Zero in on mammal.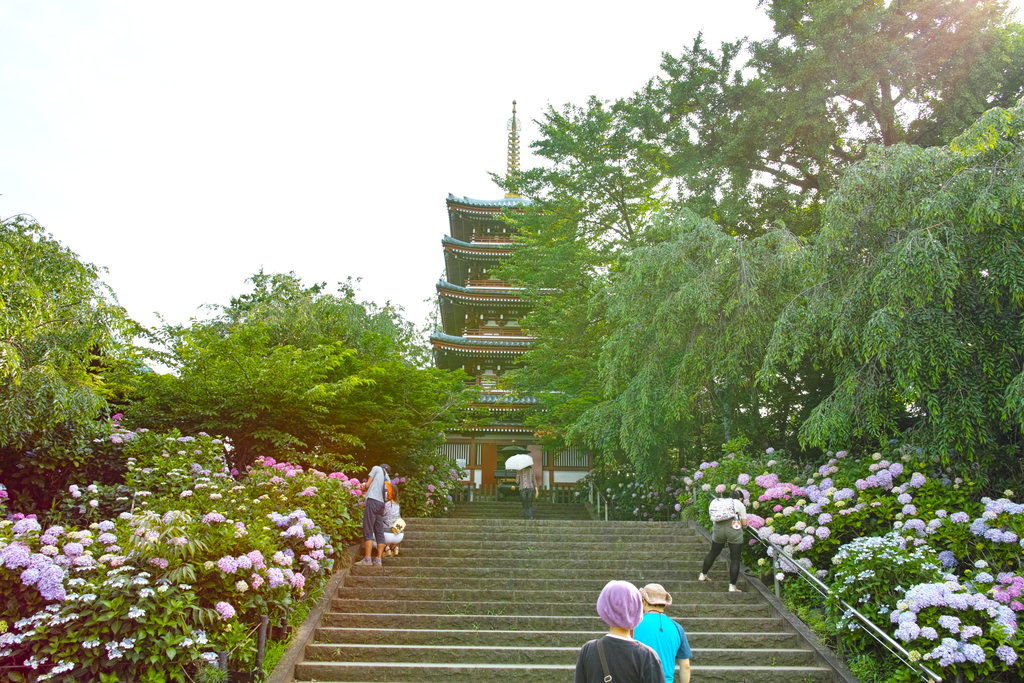
Zeroed in: pyautogui.locateOnScreen(700, 490, 747, 591).
